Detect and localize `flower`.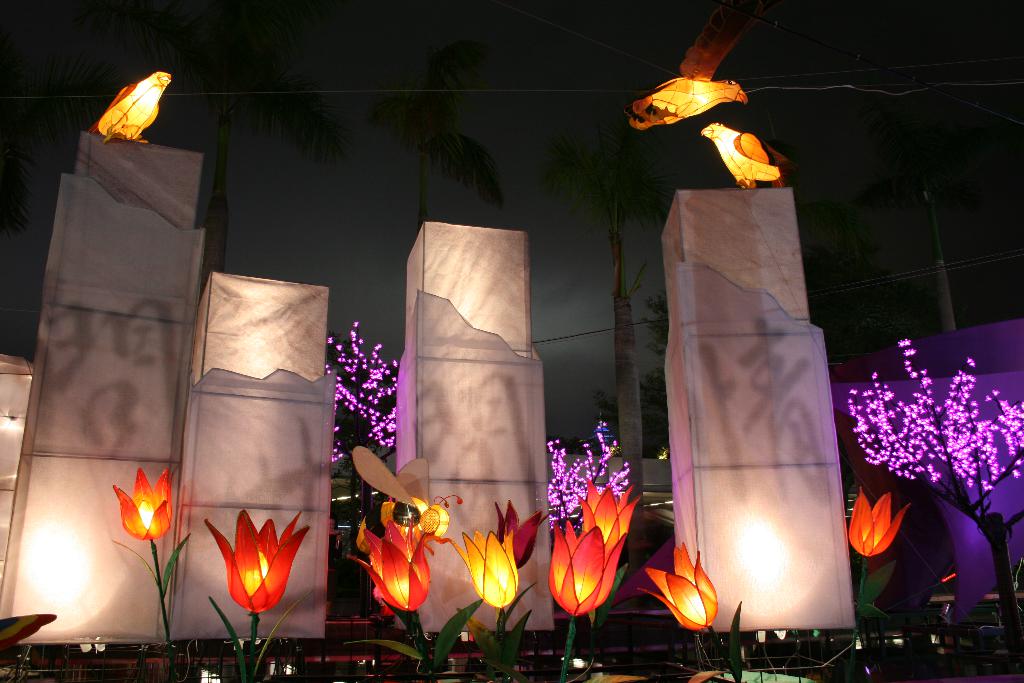
Localized at 345/503/430/614.
